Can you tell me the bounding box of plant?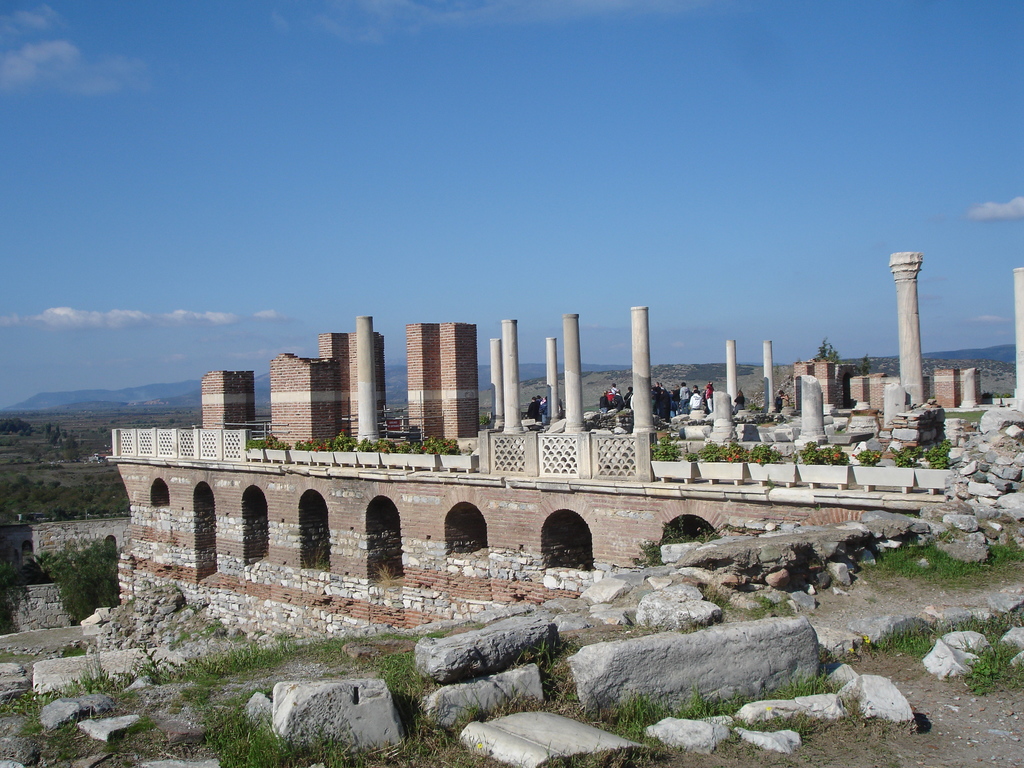
region(31, 538, 124, 627).
